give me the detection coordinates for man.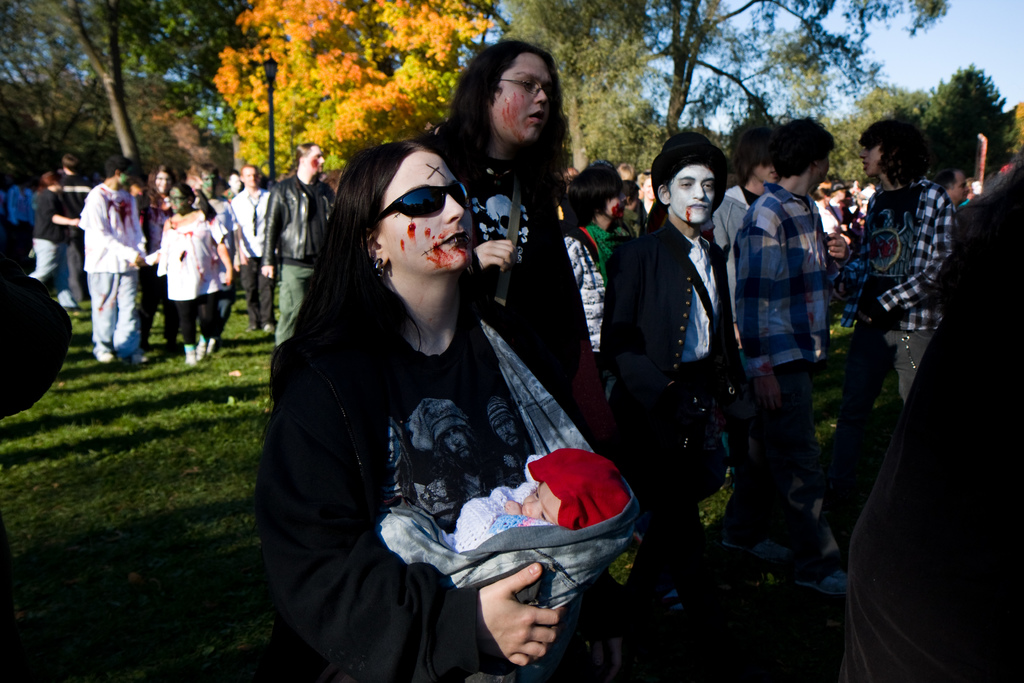
Rect(80, 153, 141, 365).
